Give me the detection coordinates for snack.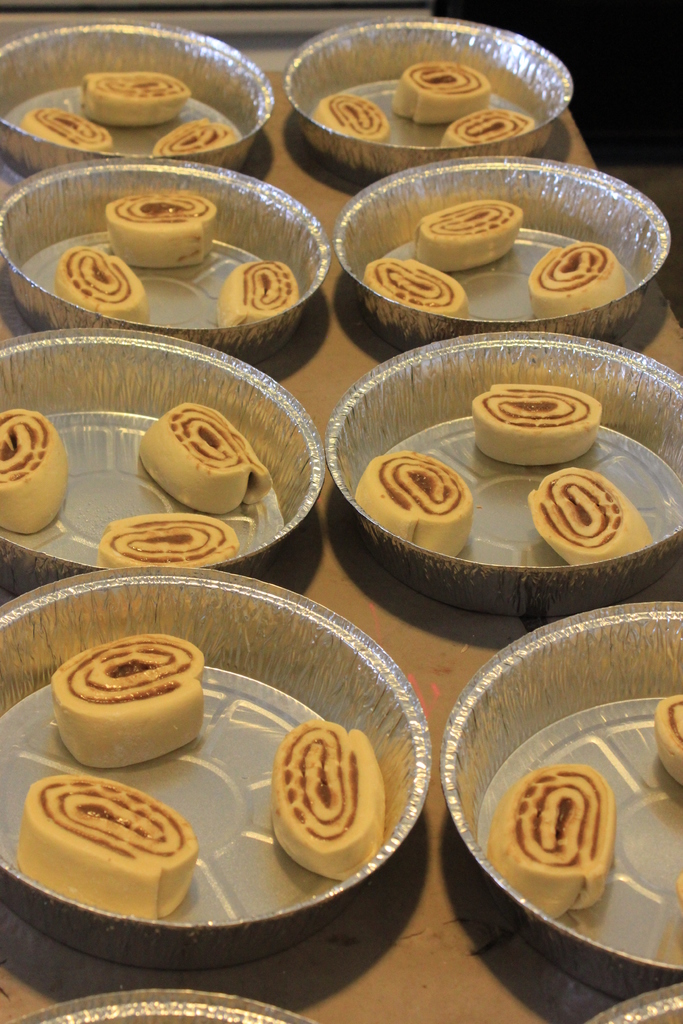
<bbox>72, 239, 150, 328</bbox>.
